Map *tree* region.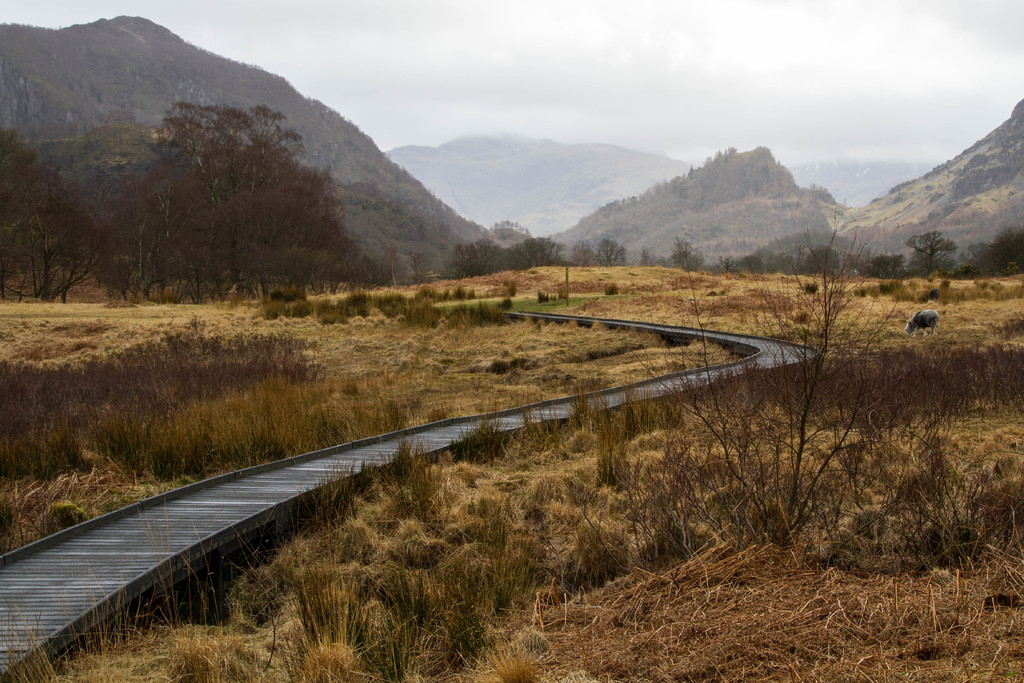
Mapped to bbox=[806, 242, 843, 273].
